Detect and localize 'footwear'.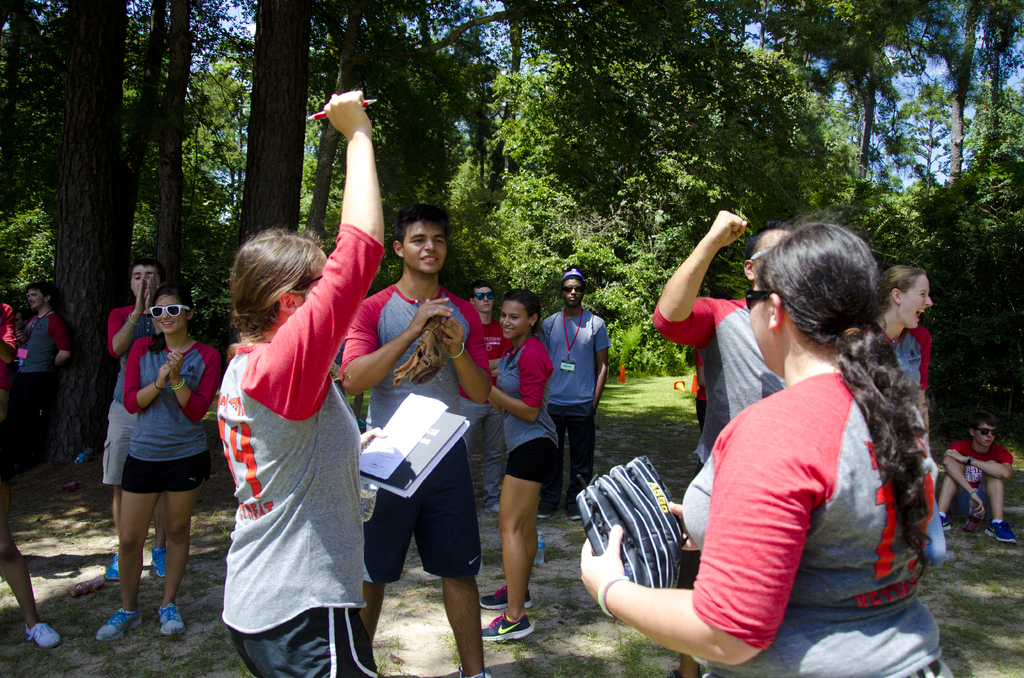
Localized at rect(986, 519, 1018, 547).
